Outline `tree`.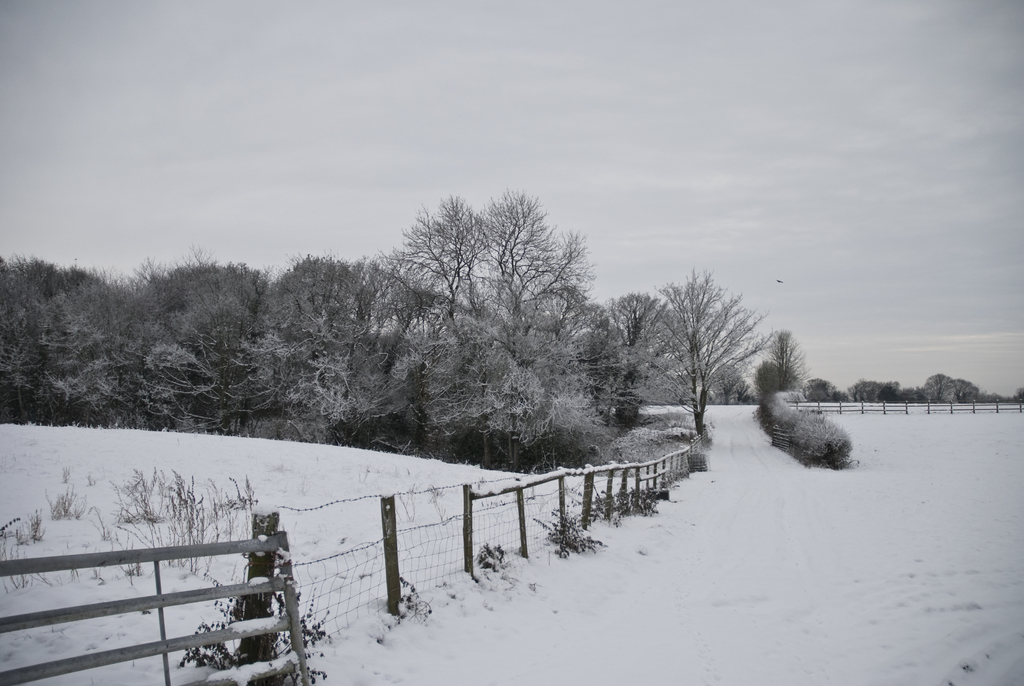
Outline: 473 188 602 365.
